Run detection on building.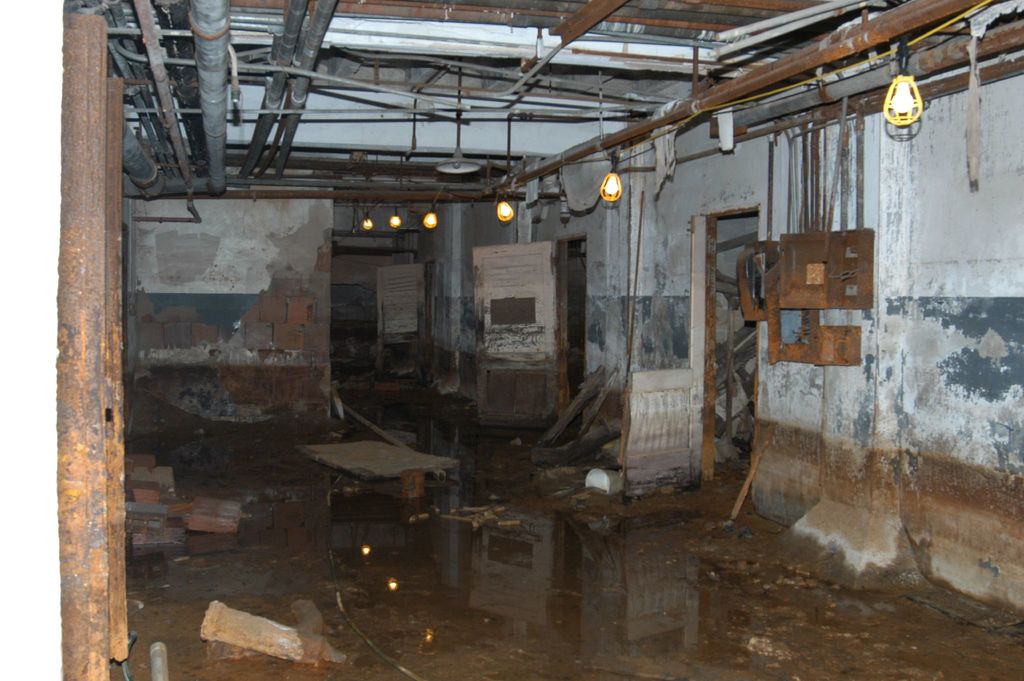
Result: crop(61, 0, 1023, 680).
